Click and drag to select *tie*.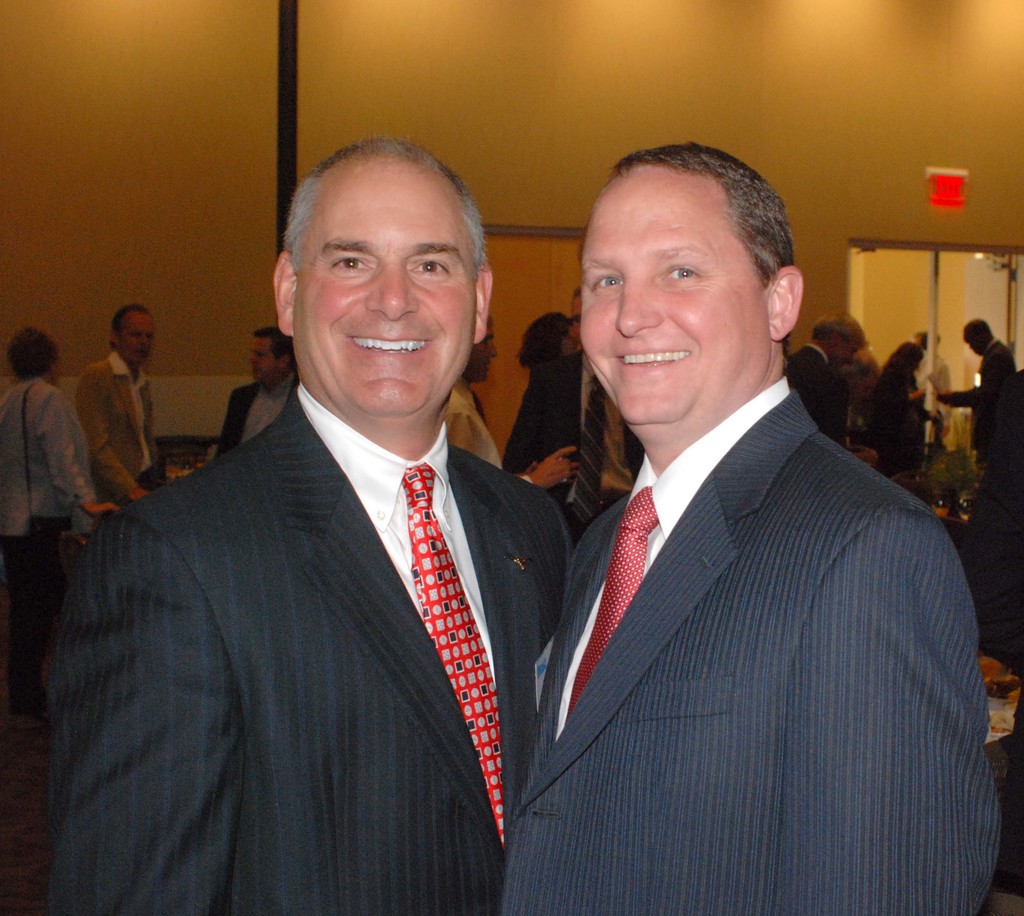
Selection: pyautogui.locateOnScreen(567, 485, 658, 720).
